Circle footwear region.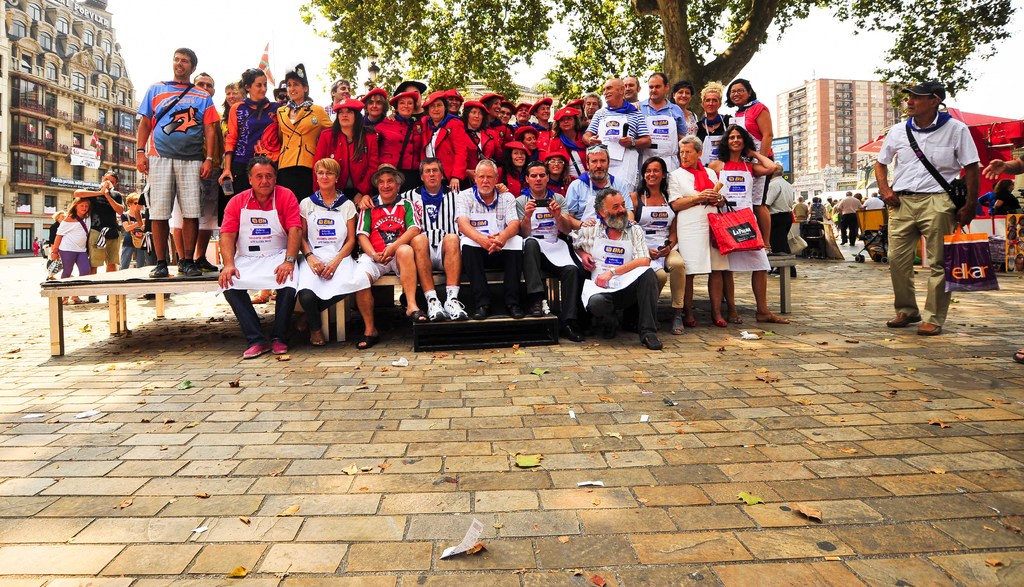
Region: box=[669, 309, 687, 335].
